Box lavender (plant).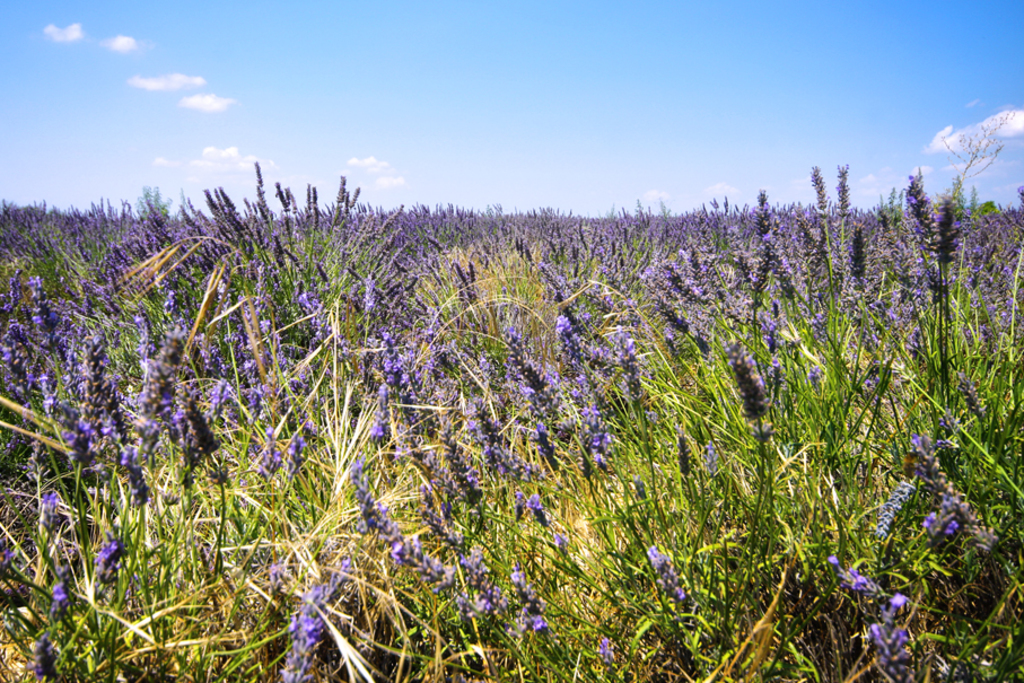
Rect(658, 555, 690, 604).
